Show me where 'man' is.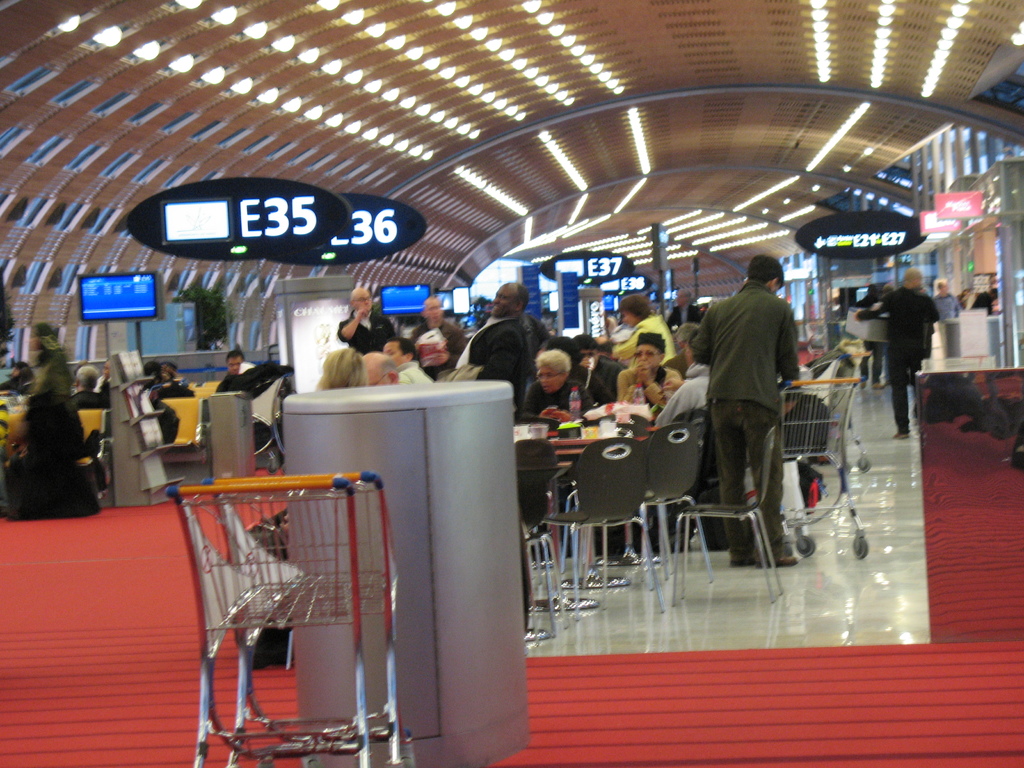
'man' is at box=[614, 332, 675, 556].
